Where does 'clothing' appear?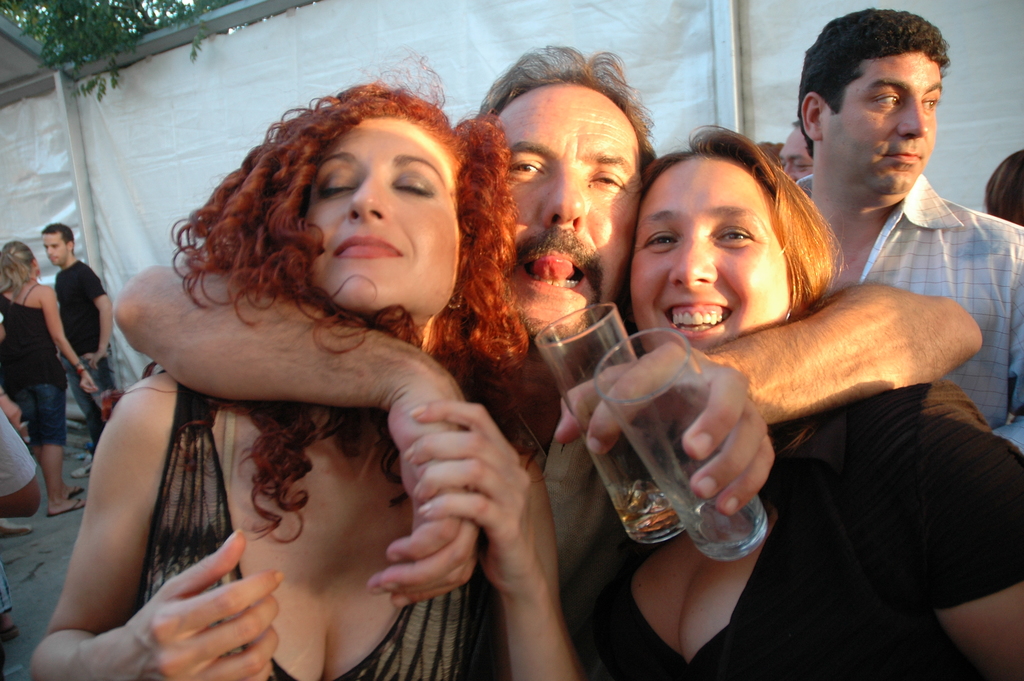
Appears at box(127, 376, 508, 680).
